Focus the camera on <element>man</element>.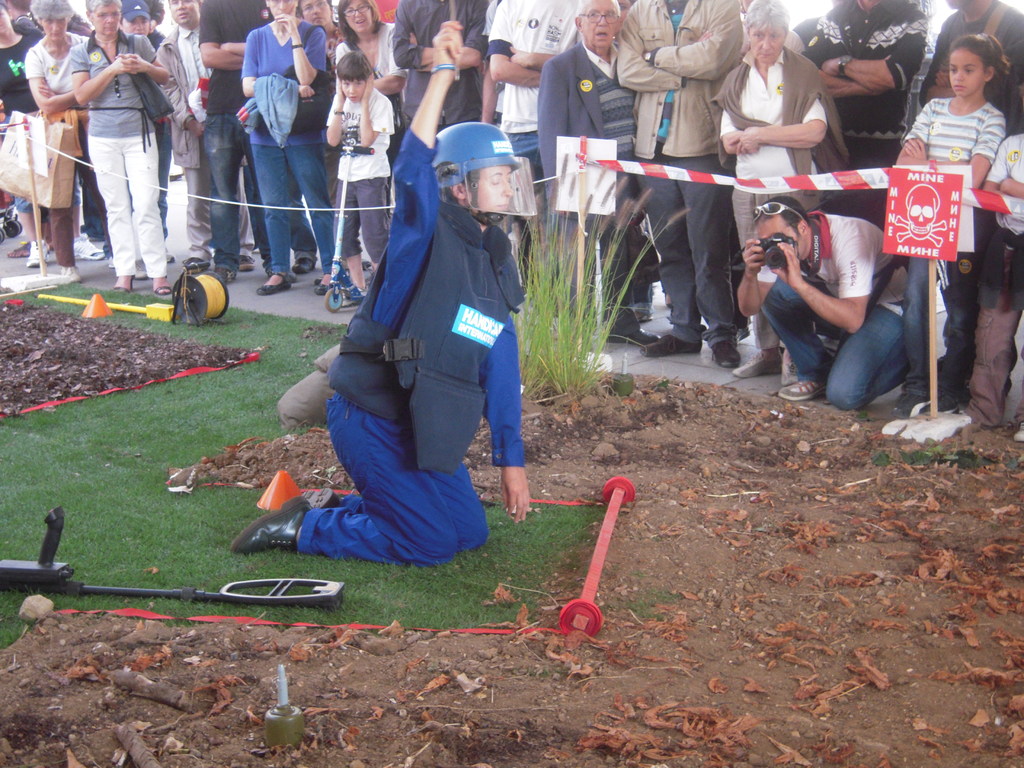
Focus region: rect(611, 0, 748, 373).
